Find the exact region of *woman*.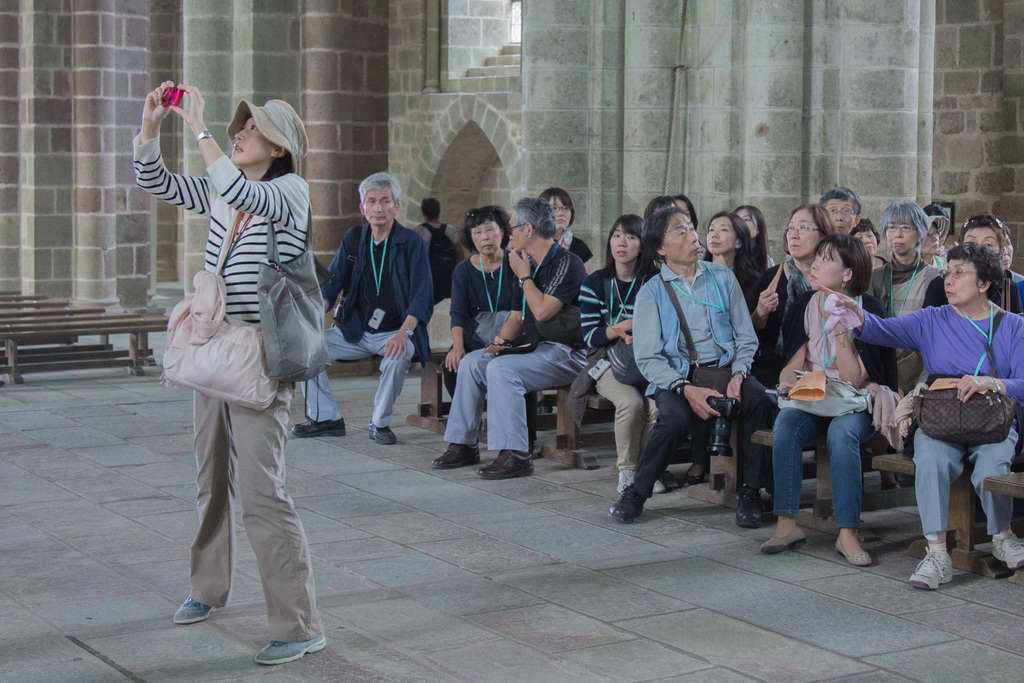
Exact region: x1=444, y1=207, x2=530, y2=409.
